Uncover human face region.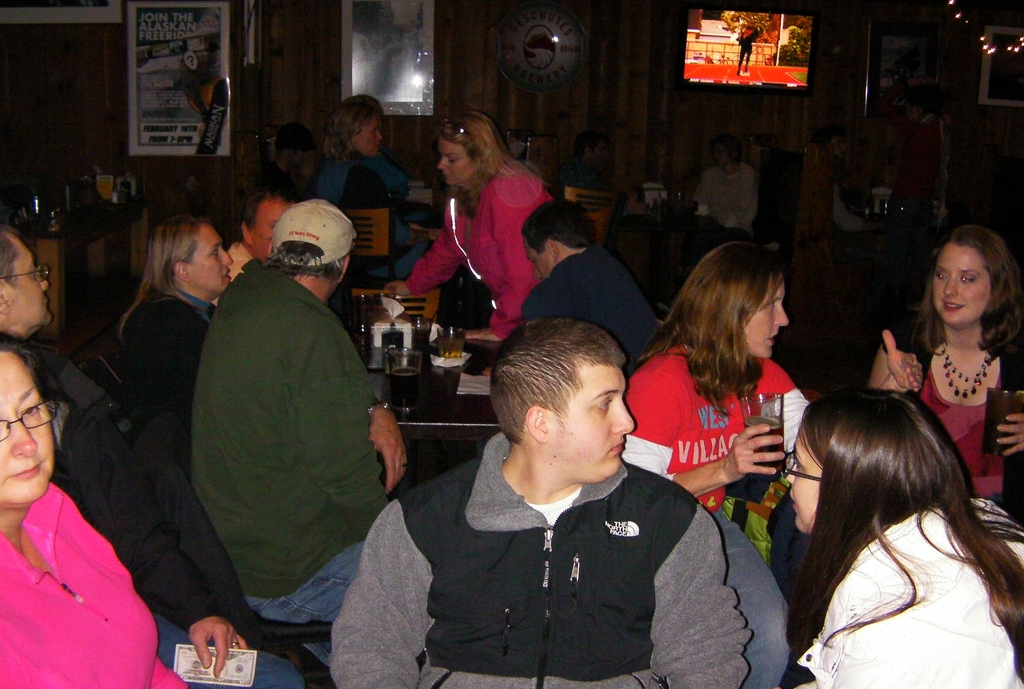
Uncovered: bbox=(3, 235, 52, 328).
